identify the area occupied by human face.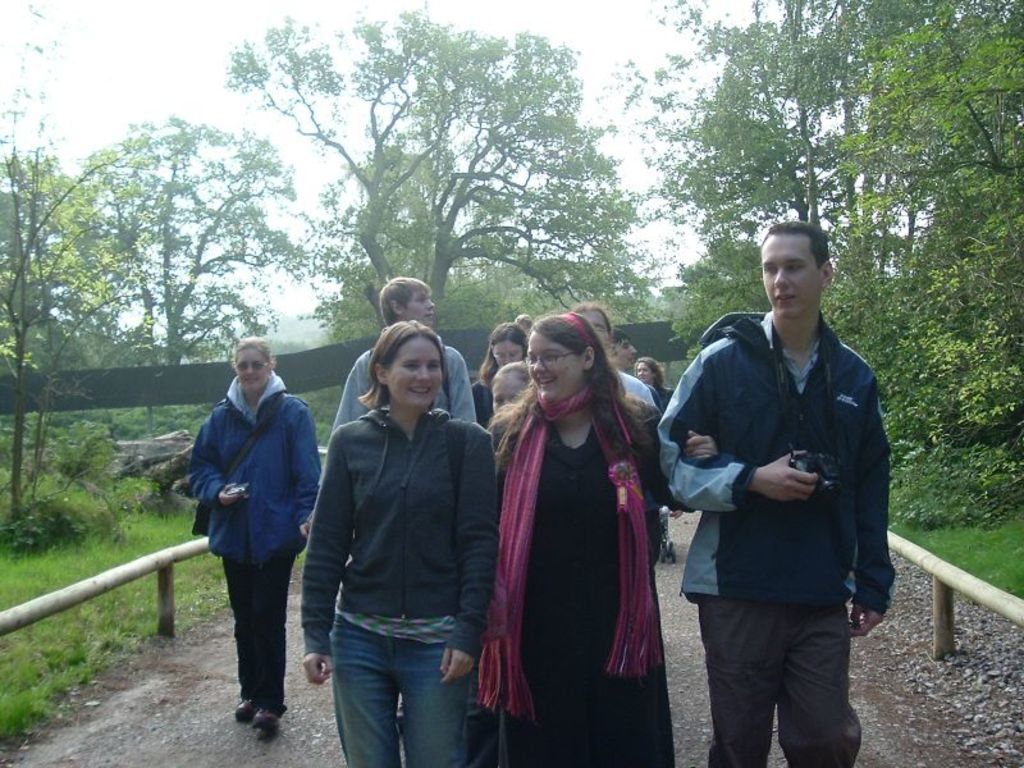
Area: BBox(401, 292, 433, 324).
